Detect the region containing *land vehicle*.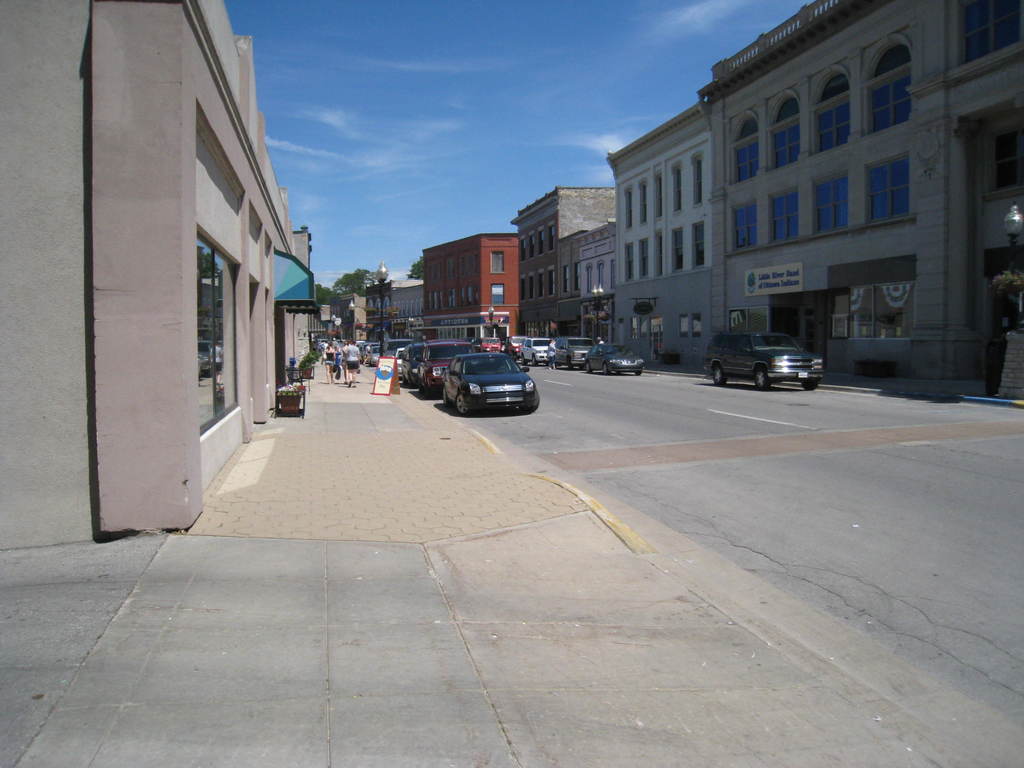
l=705, t=323, r=823, b=388.
